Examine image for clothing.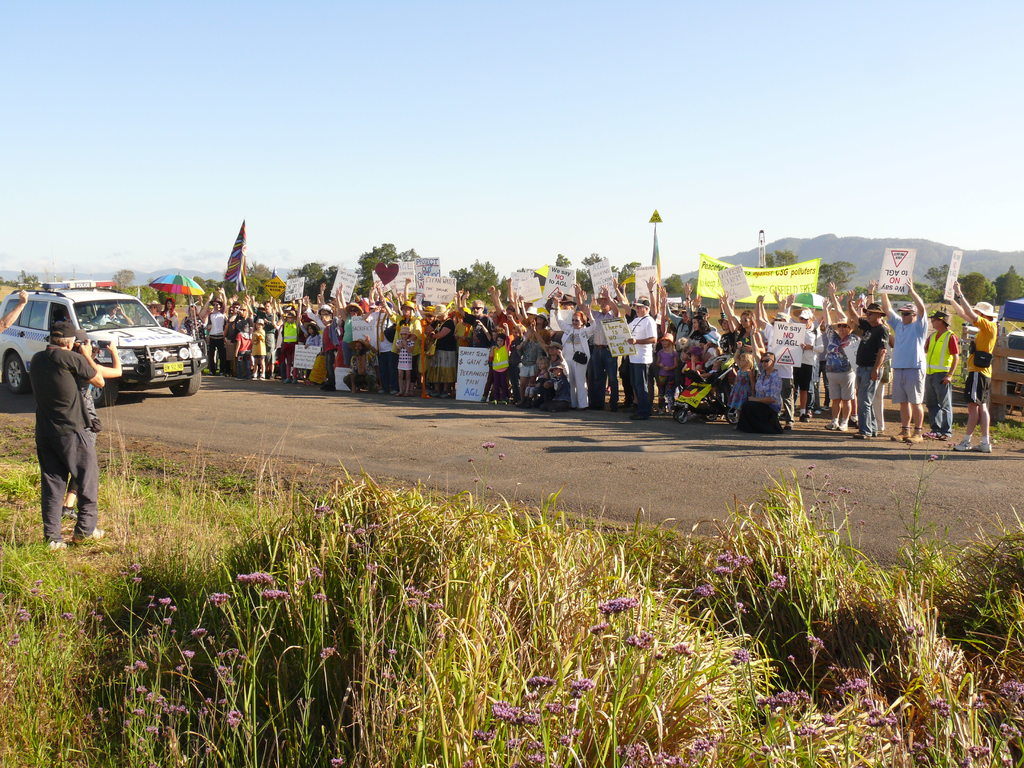
Examination result: crop(924, 326, 959, 433).
